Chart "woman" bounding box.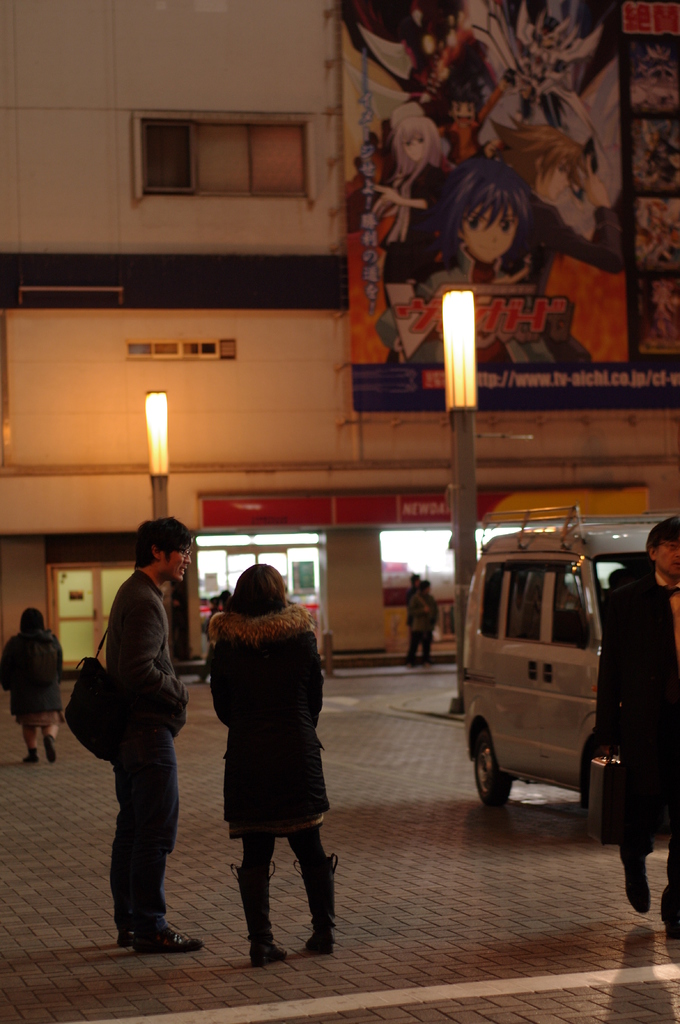
Charted: pyautogui.locateOnScreen(1, 603, 63, 772).
